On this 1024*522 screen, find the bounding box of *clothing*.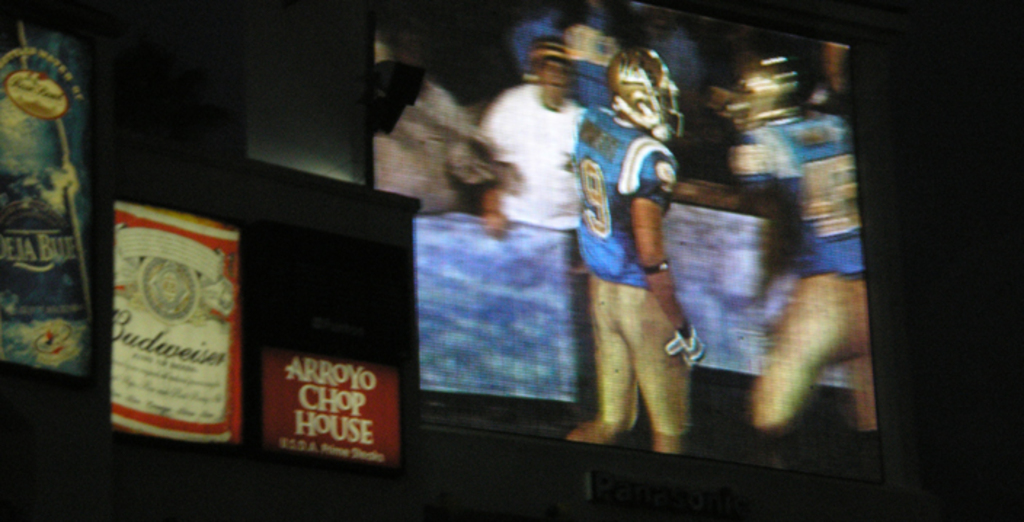
Bounding box: detection(474, 81, 583, 228).
